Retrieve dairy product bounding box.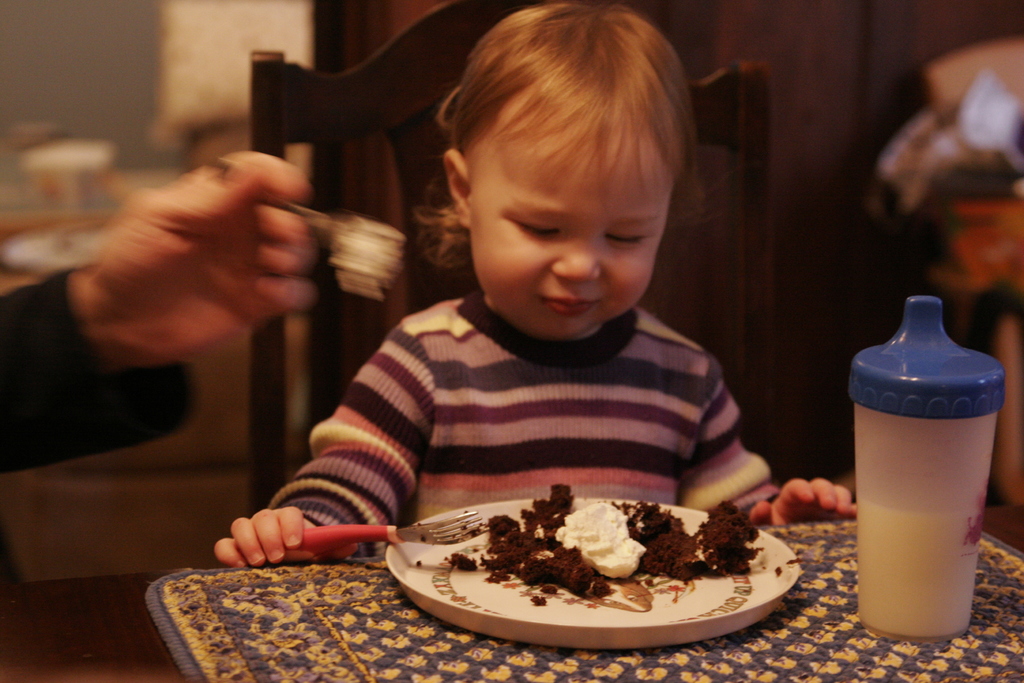
Bounding box: [556, 500, 645, 583].
